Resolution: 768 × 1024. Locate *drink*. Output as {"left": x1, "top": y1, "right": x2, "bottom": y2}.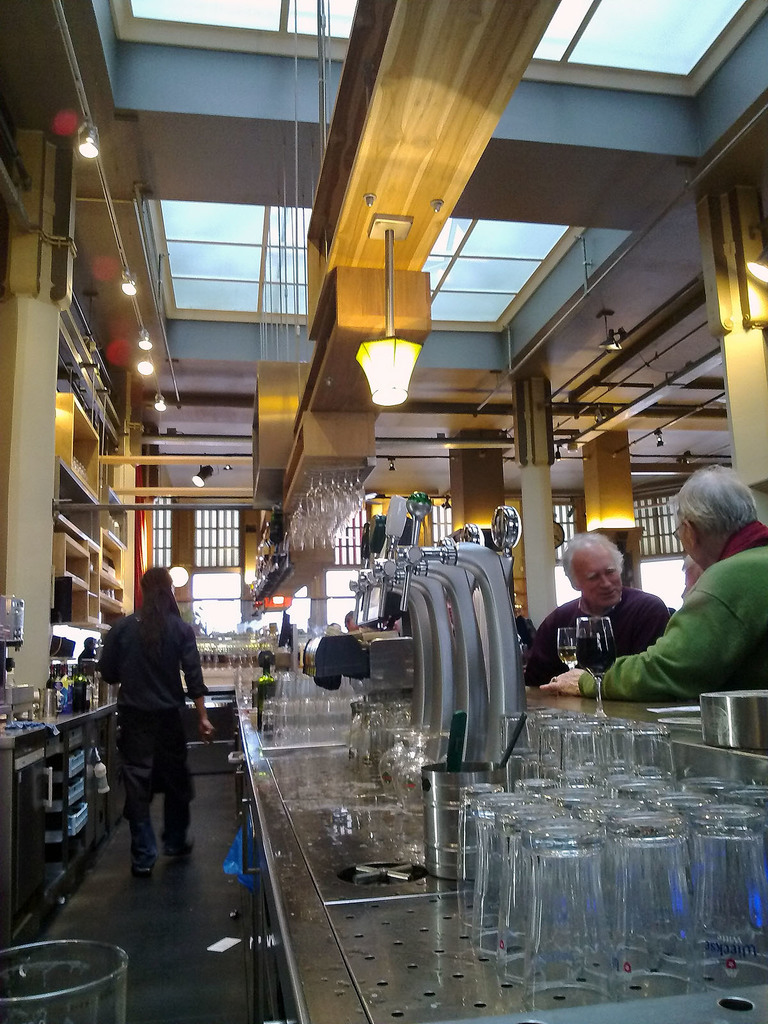
{"left": 574, "top": 637, "right": 618, "bottom": 676}.
